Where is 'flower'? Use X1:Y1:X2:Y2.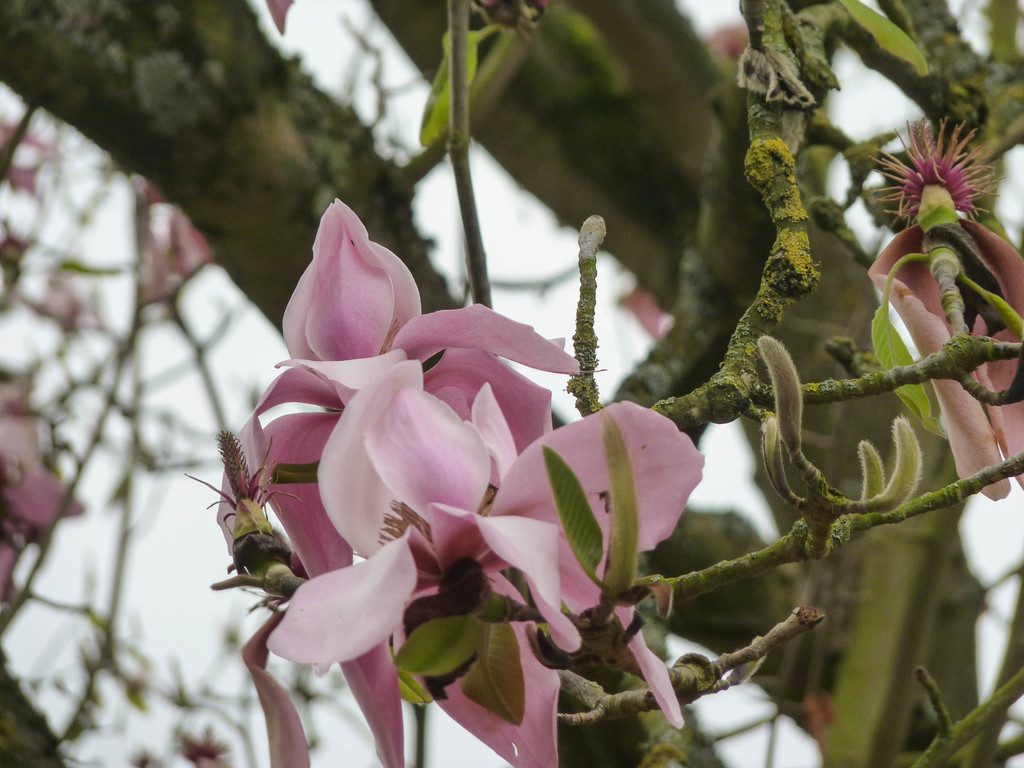
863:114:1023:504.
